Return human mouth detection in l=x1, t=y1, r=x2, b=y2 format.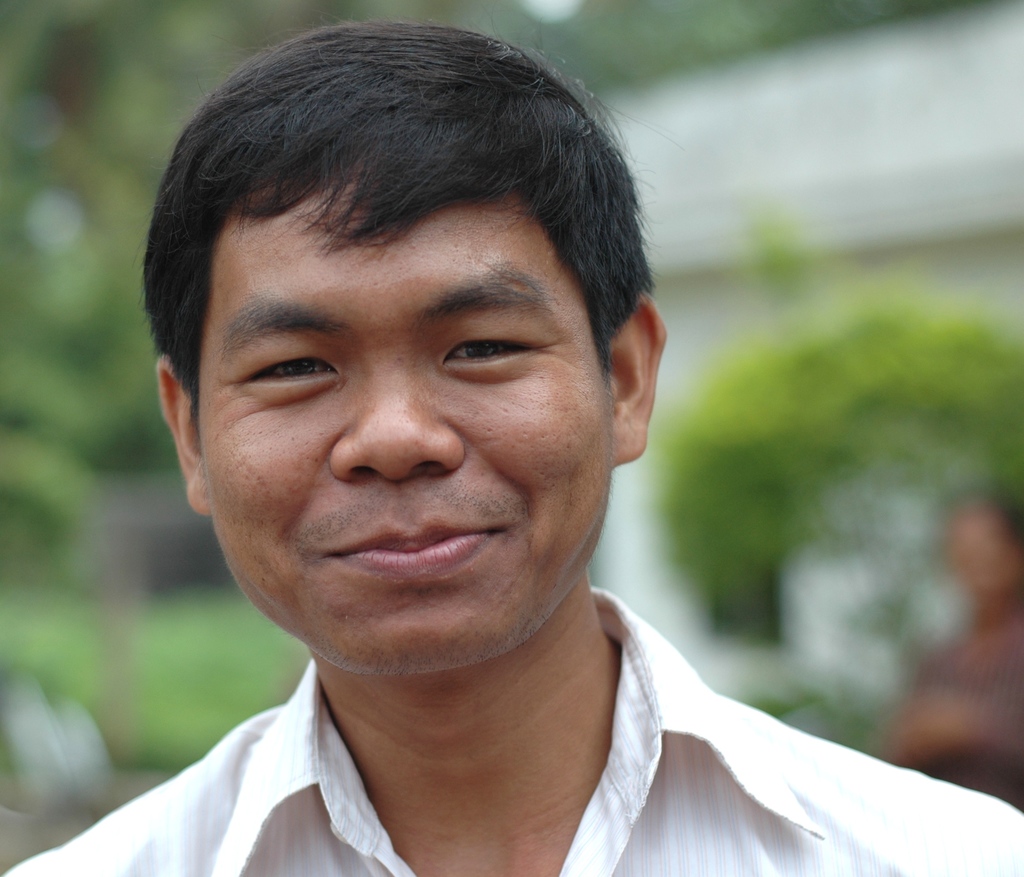
l=335, t=521, r=506, b=579.
